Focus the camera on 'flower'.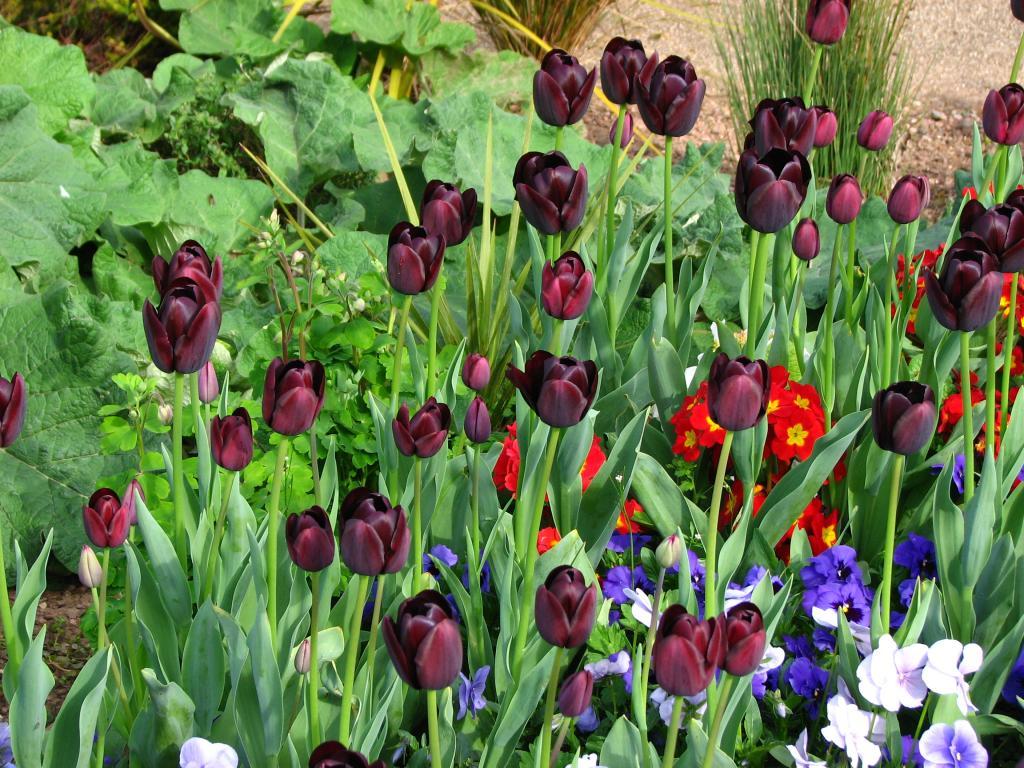
Focus region: 534, 47, 595, 130.
